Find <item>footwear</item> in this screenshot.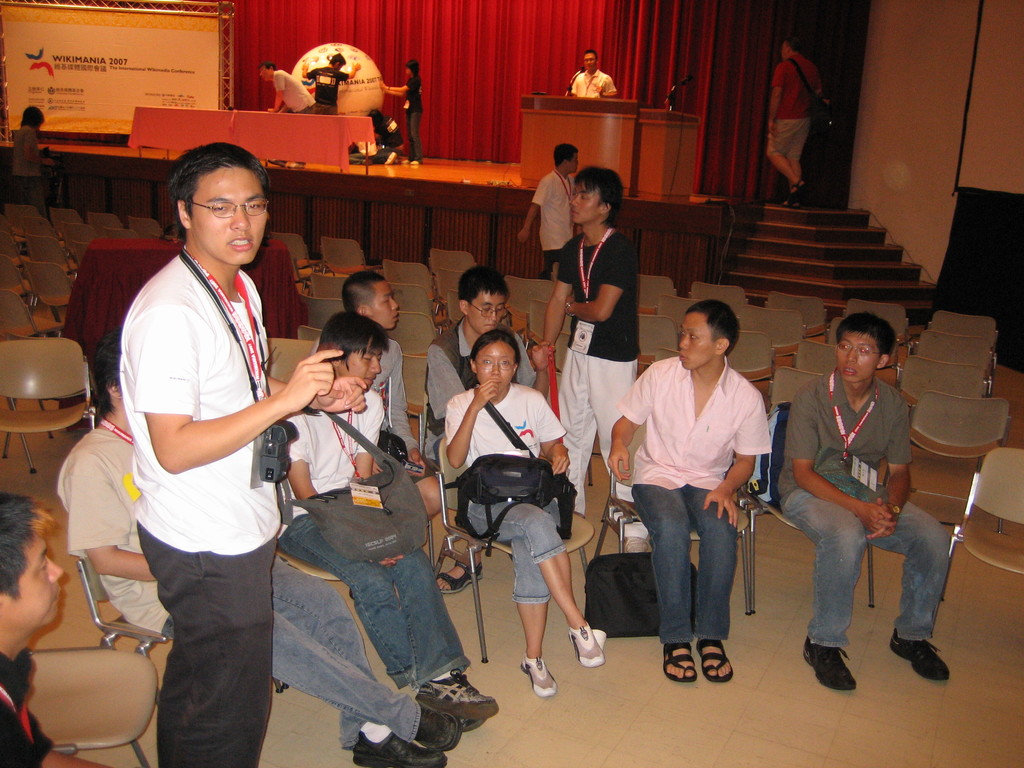
The bounding box for <item>footwear</item> is (433,562,486,596).
